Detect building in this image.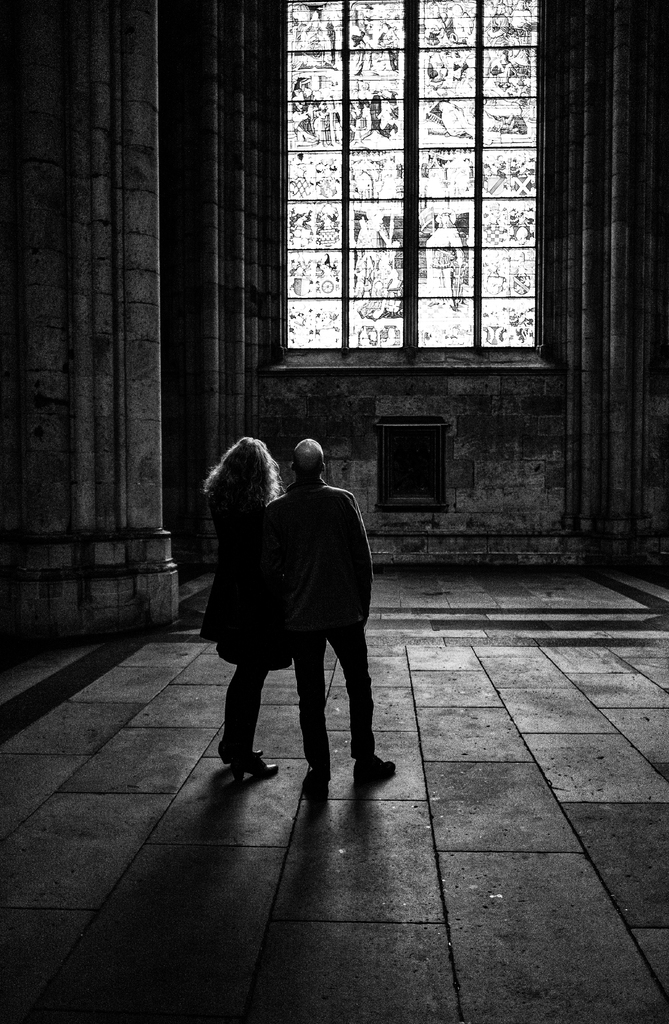
Detection: 0,0,668,1023.
